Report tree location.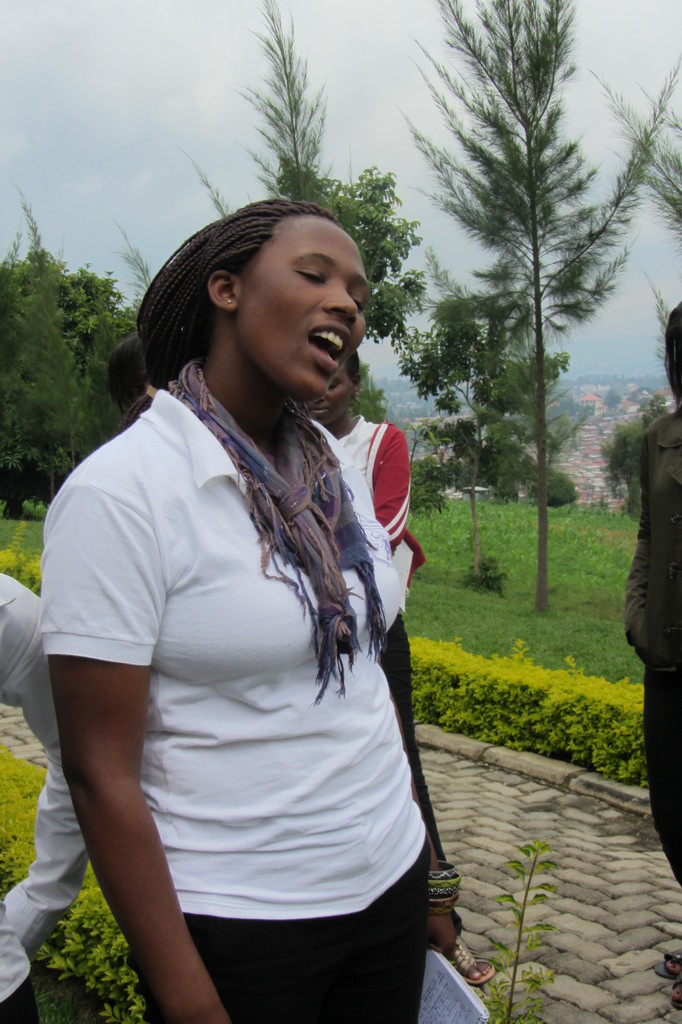
Report: [left=596, top=63, right=681, bottom=232].
